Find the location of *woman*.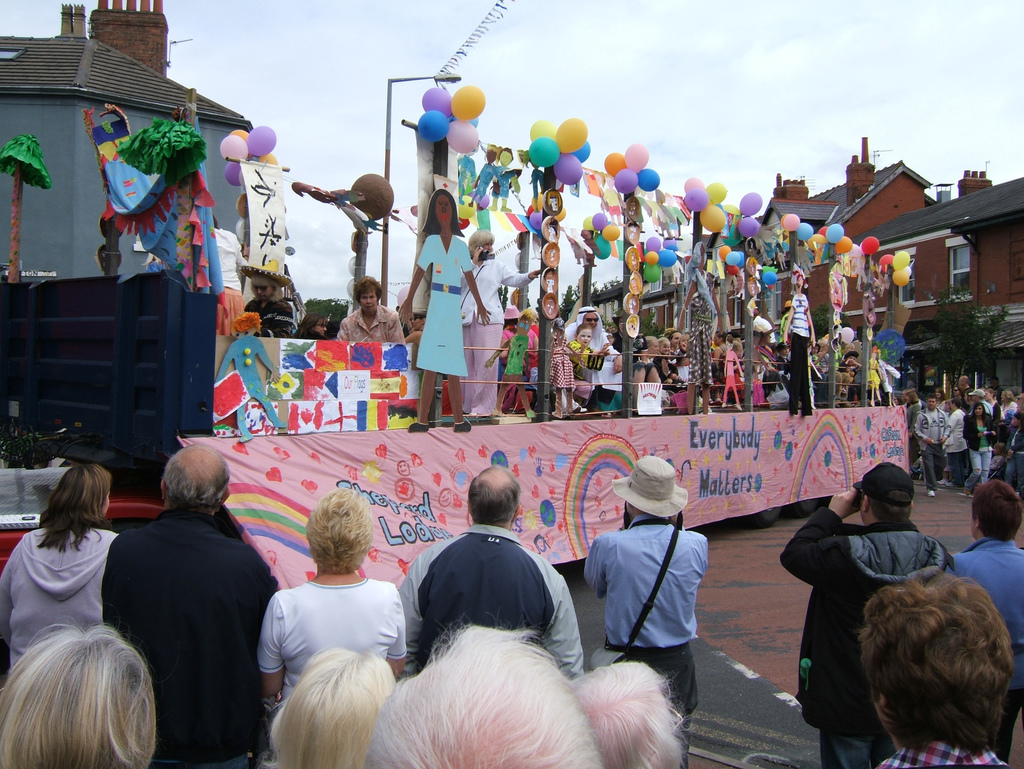
Location: bbox=[1004, 410, 1023, 505].
